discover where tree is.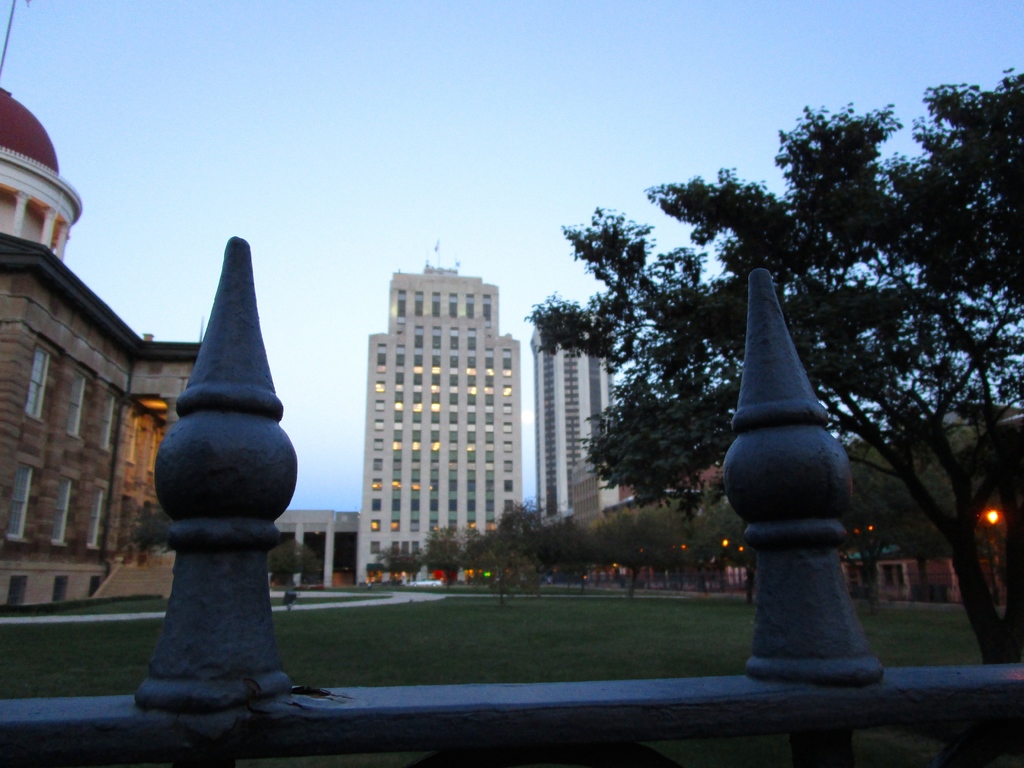
Discovered at x1=594, y1=505, x2=688, y2=598.
